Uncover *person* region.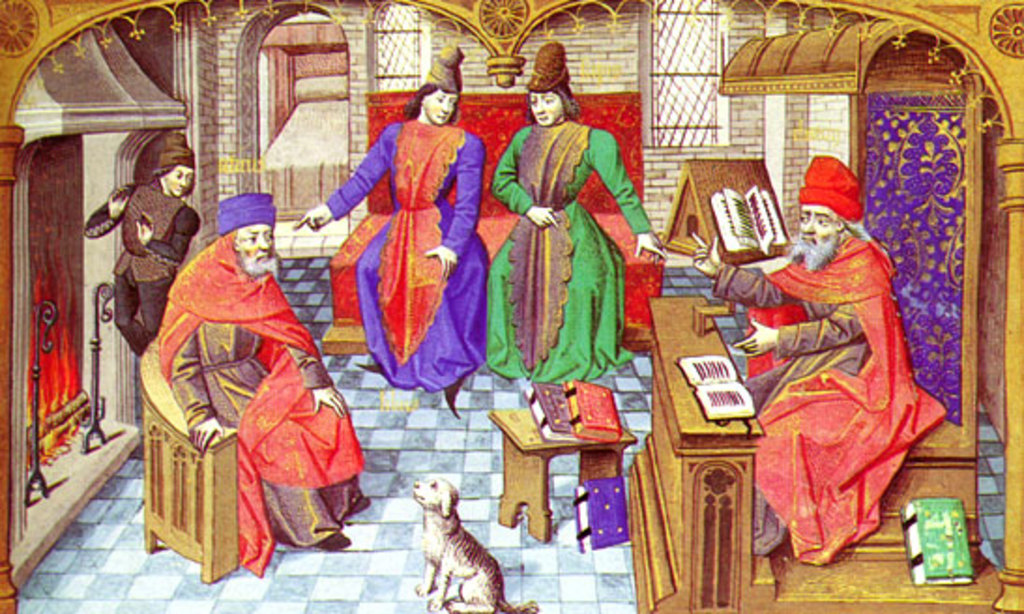
Uncovered: <bbox>732, 152, 930, 577</bbox>.
